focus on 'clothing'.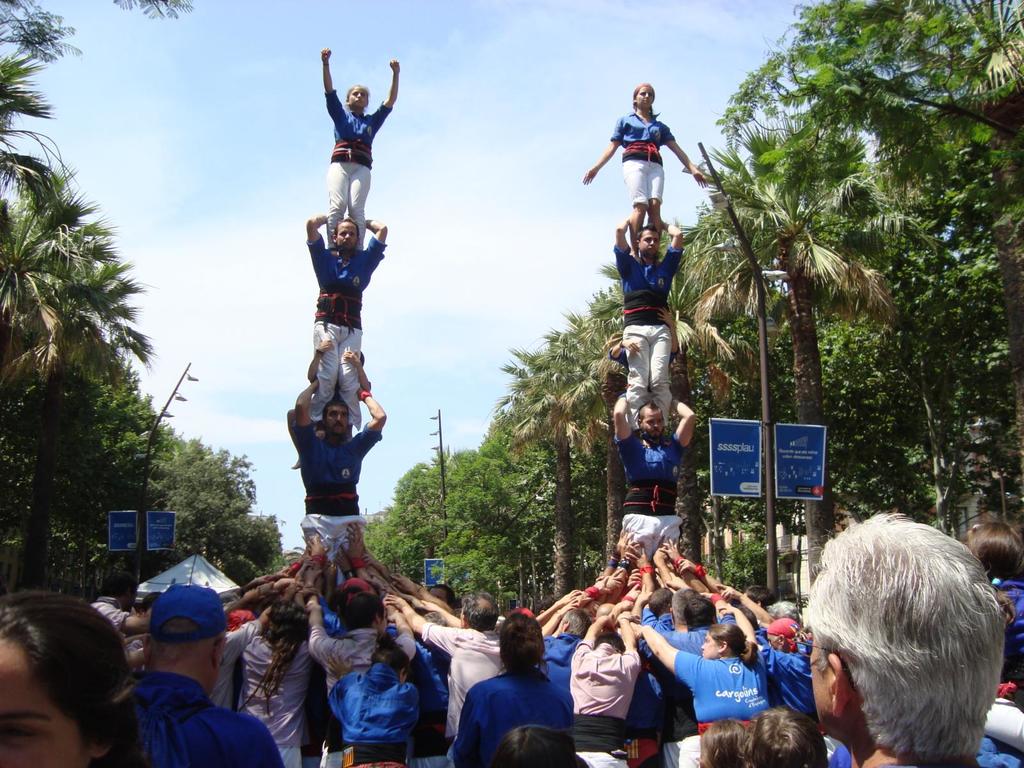
Focused at [92,600,131,640].
